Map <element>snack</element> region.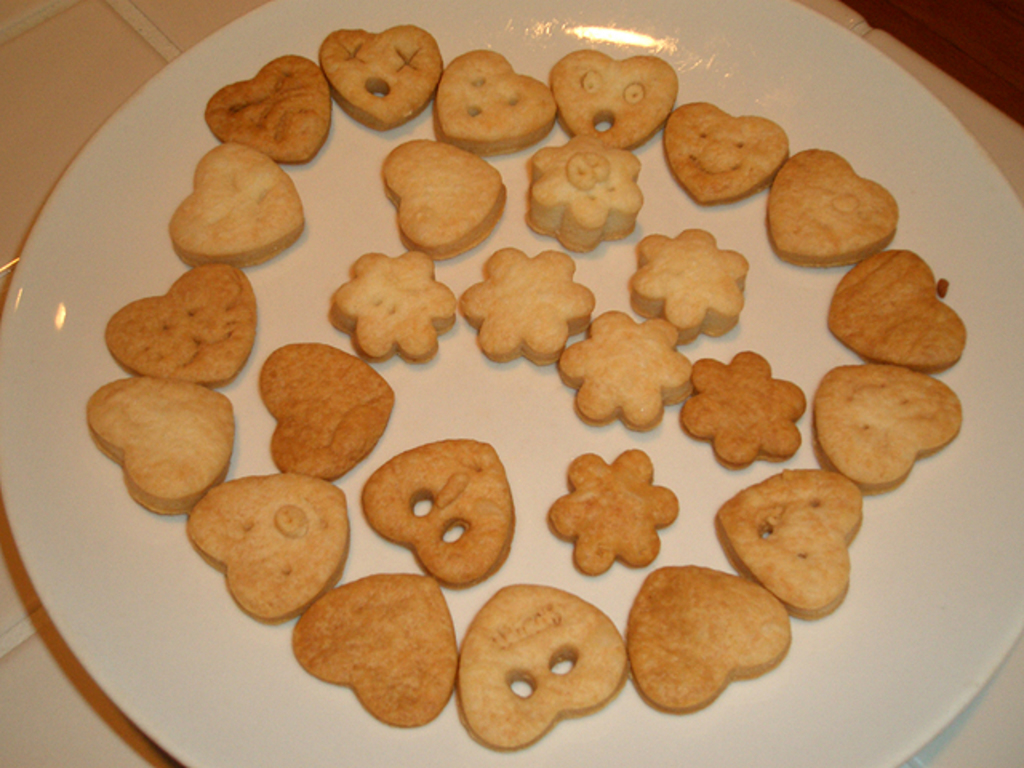
Mapped to bbox=[669, 98, 795, 203].
